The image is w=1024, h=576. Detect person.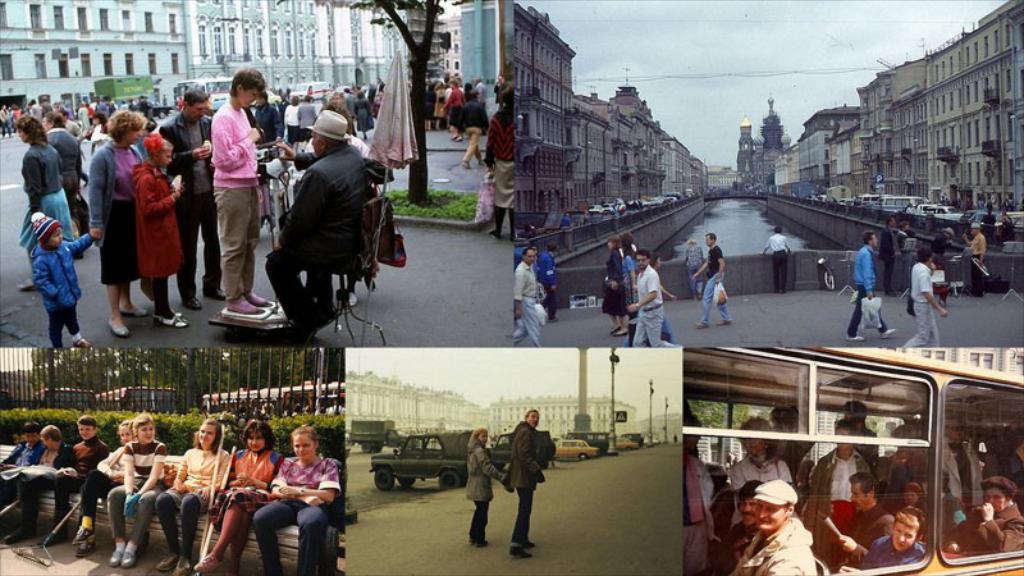
Detection: 12:122:65:298.
